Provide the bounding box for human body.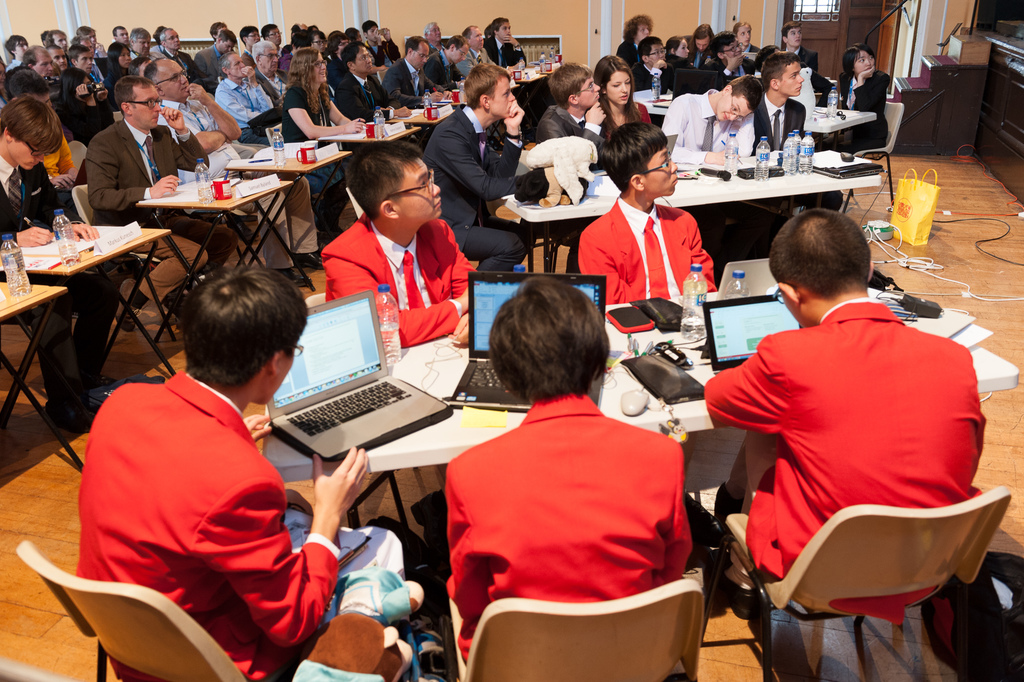
bbox=(392, 31, 447, 108).
